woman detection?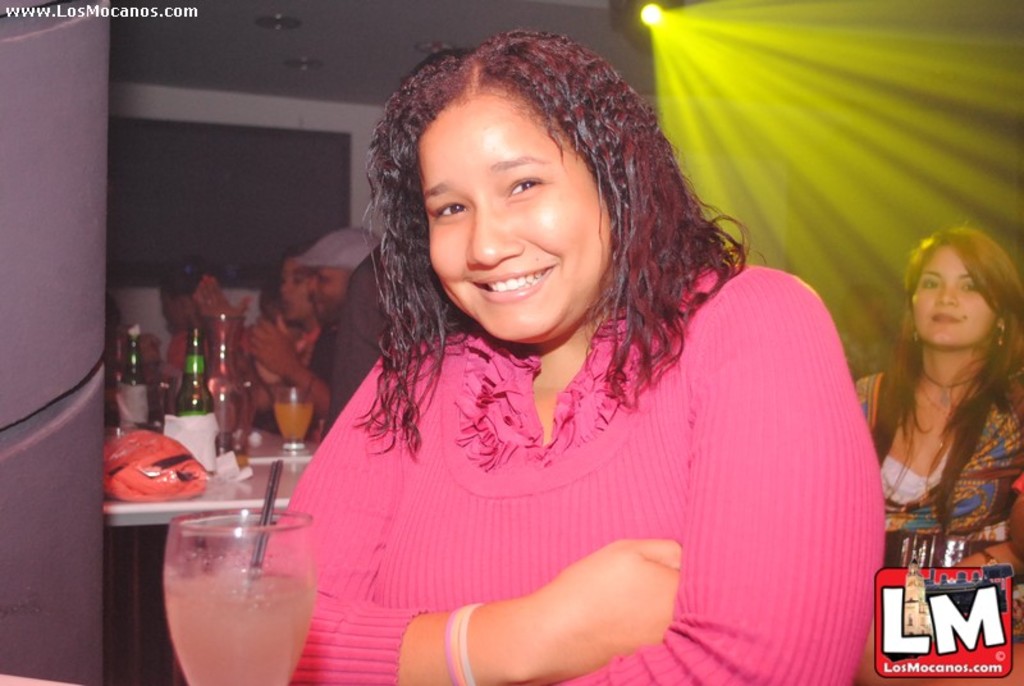
rect(863, 229, 1023, 578)
